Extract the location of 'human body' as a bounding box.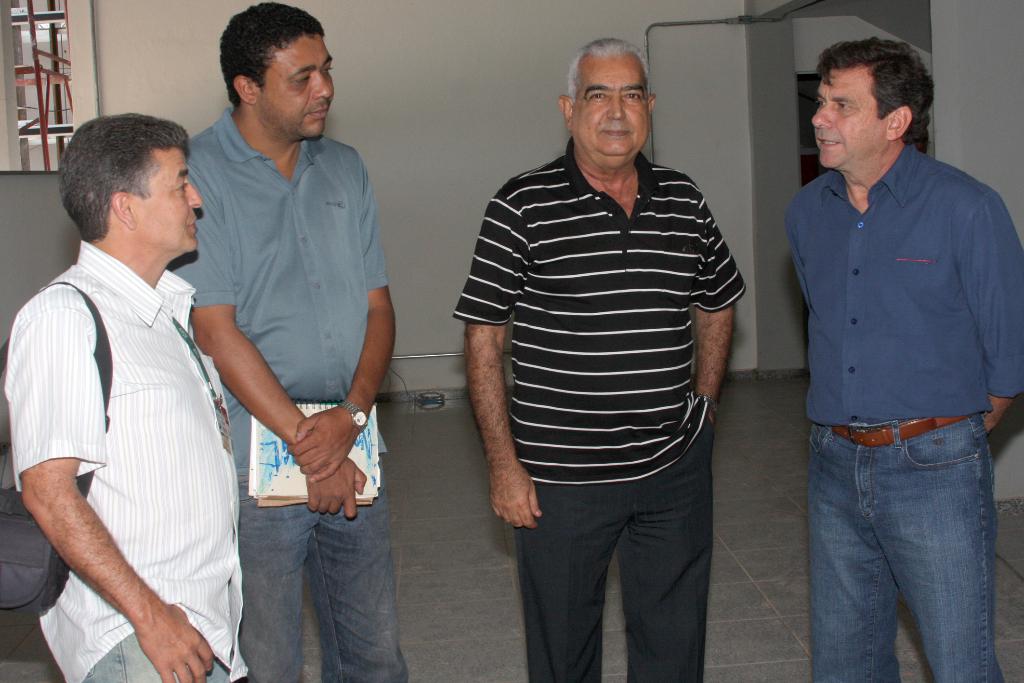
bbox(179, 37, 409, 645).
